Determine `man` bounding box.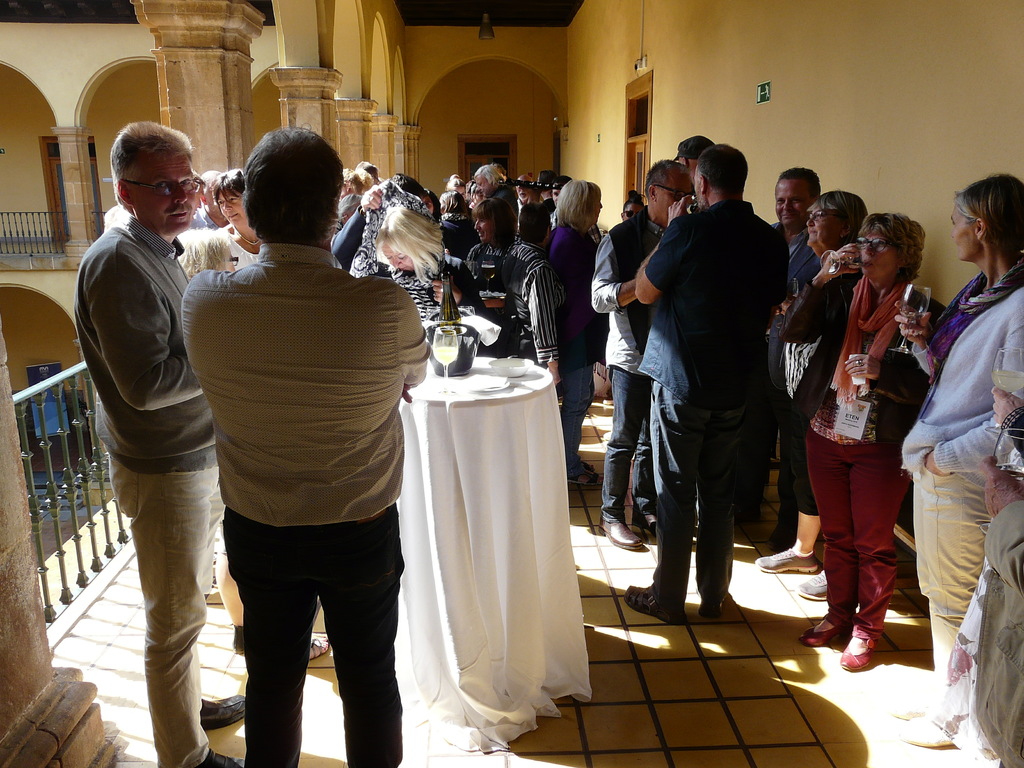
Determined: l=630, t=145, r=789, b=626.
